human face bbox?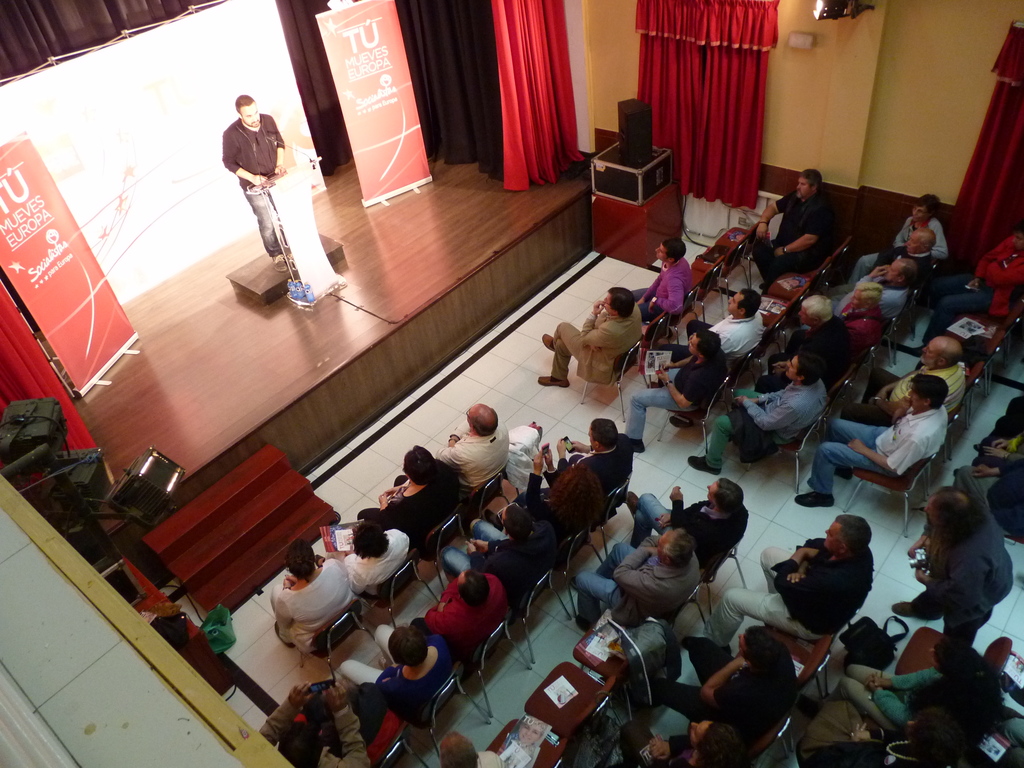
pyautogui.locateOnScreen(657, 529, 682, 561)
